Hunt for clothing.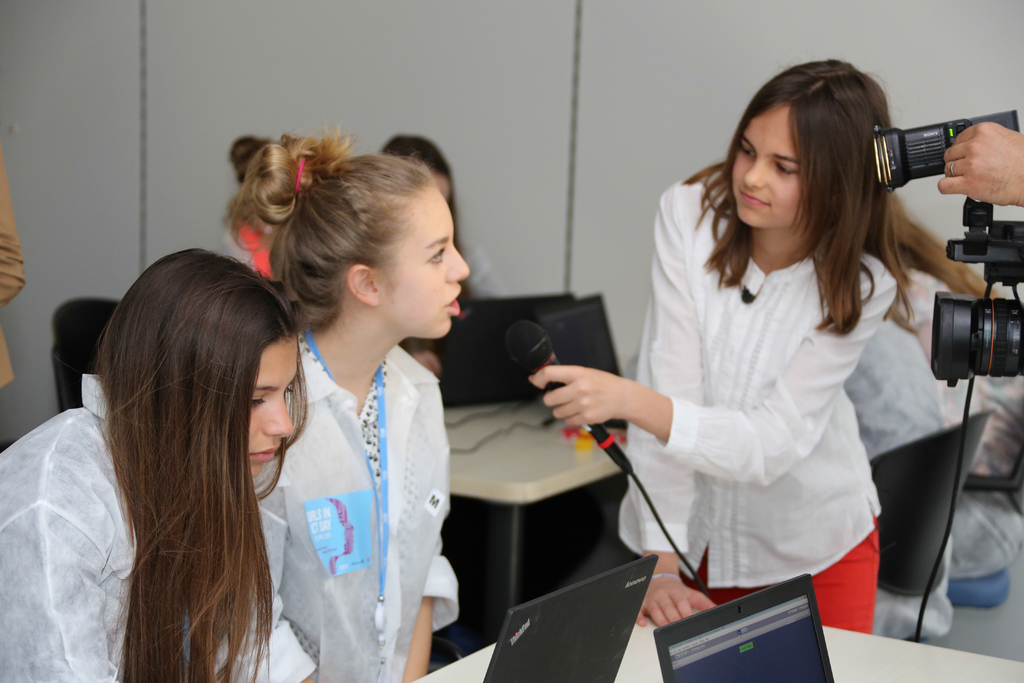
Hunted down at x1=845 y1=296 x2=945 y2=644.
